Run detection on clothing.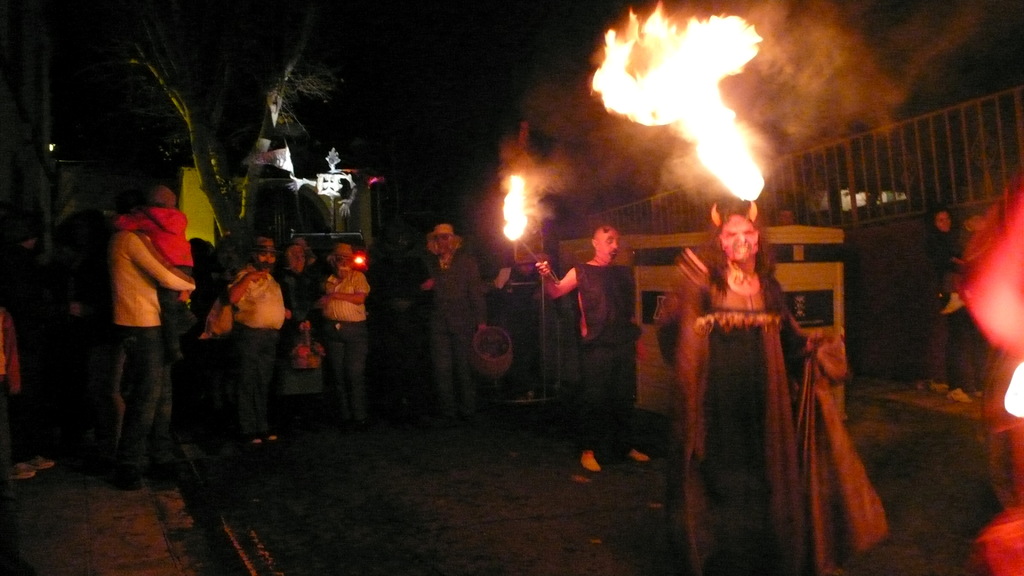
Result: 427 243 487 409.
